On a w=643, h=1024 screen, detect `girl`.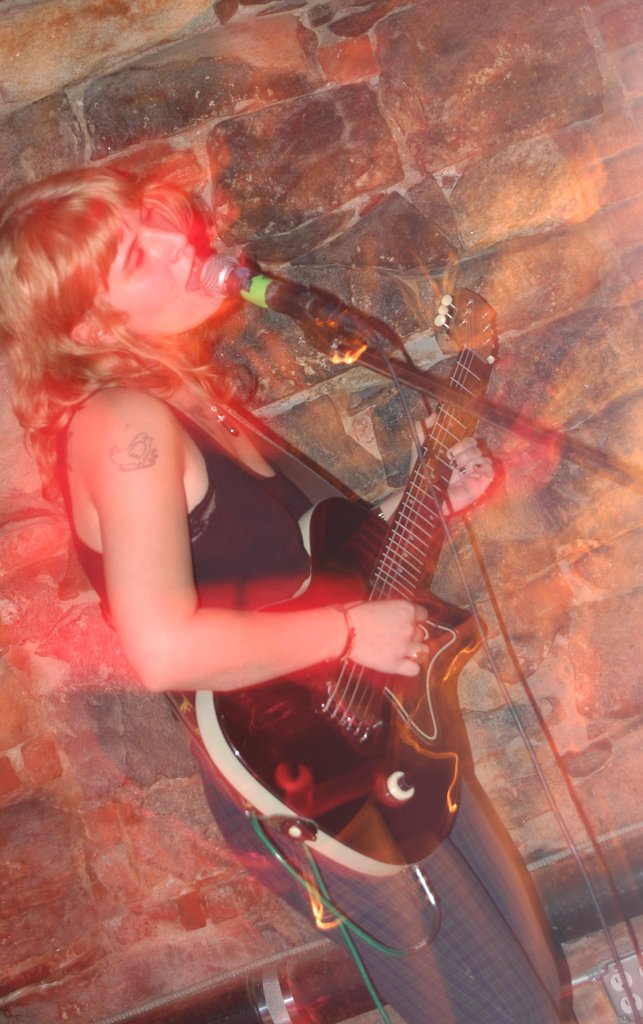
0/161/568/1023.
